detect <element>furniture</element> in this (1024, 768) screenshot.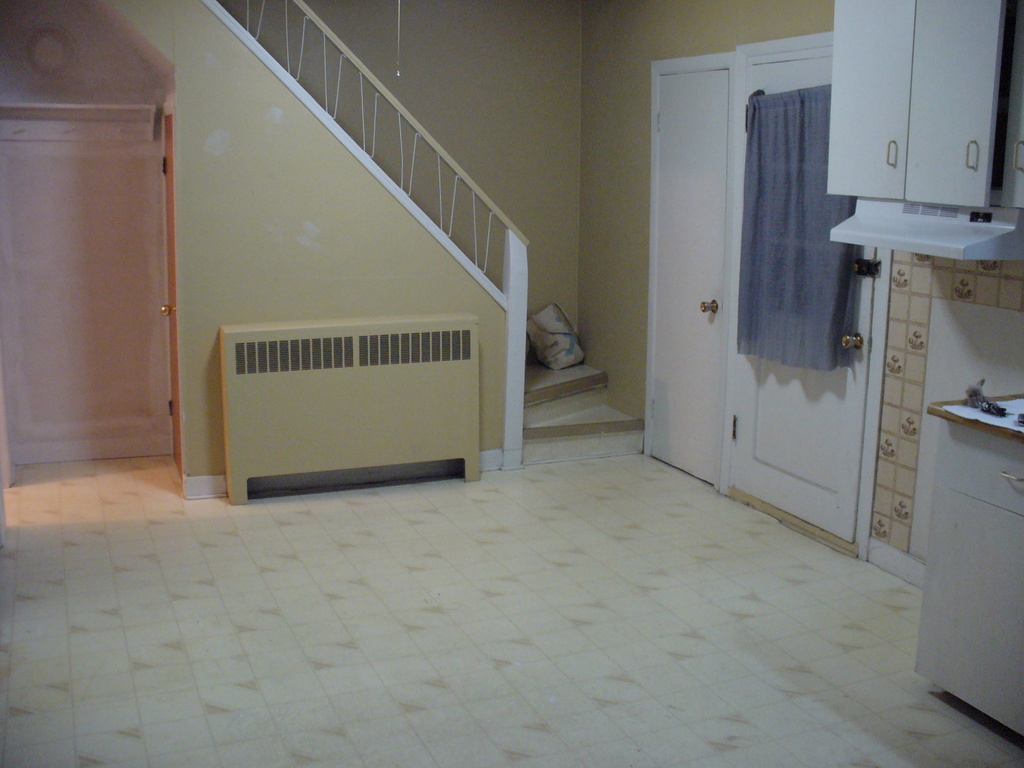
Detection: 927,388,1023,737.
